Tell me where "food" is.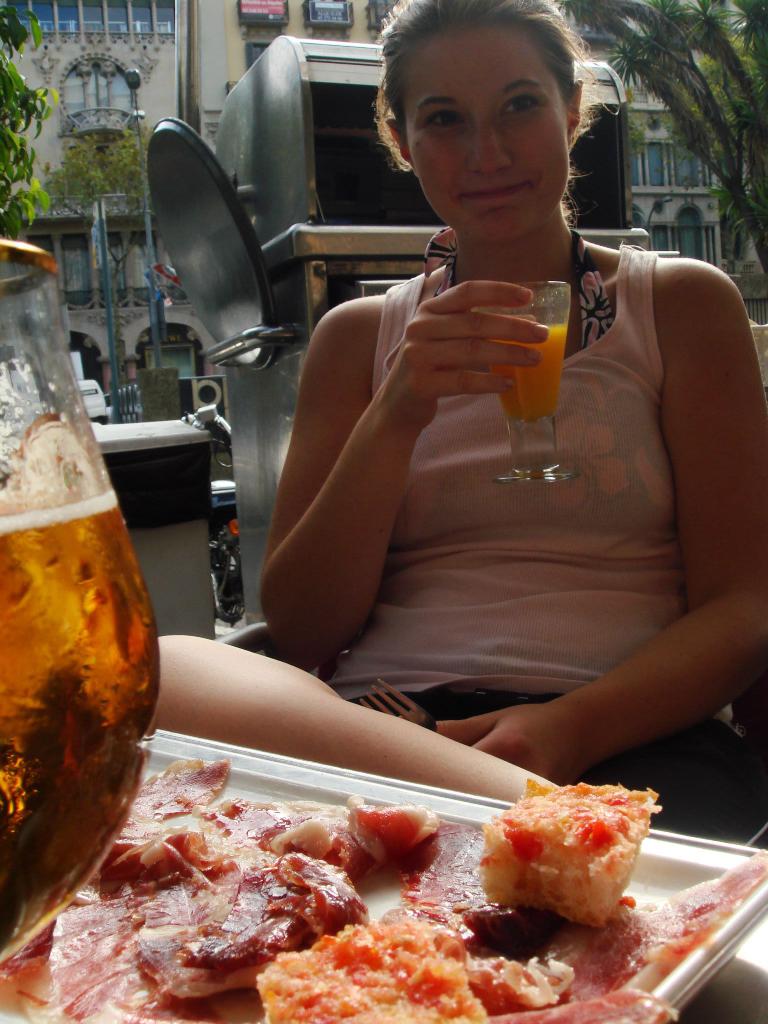
"food" is at Rect(475, 774, 667, 934).
